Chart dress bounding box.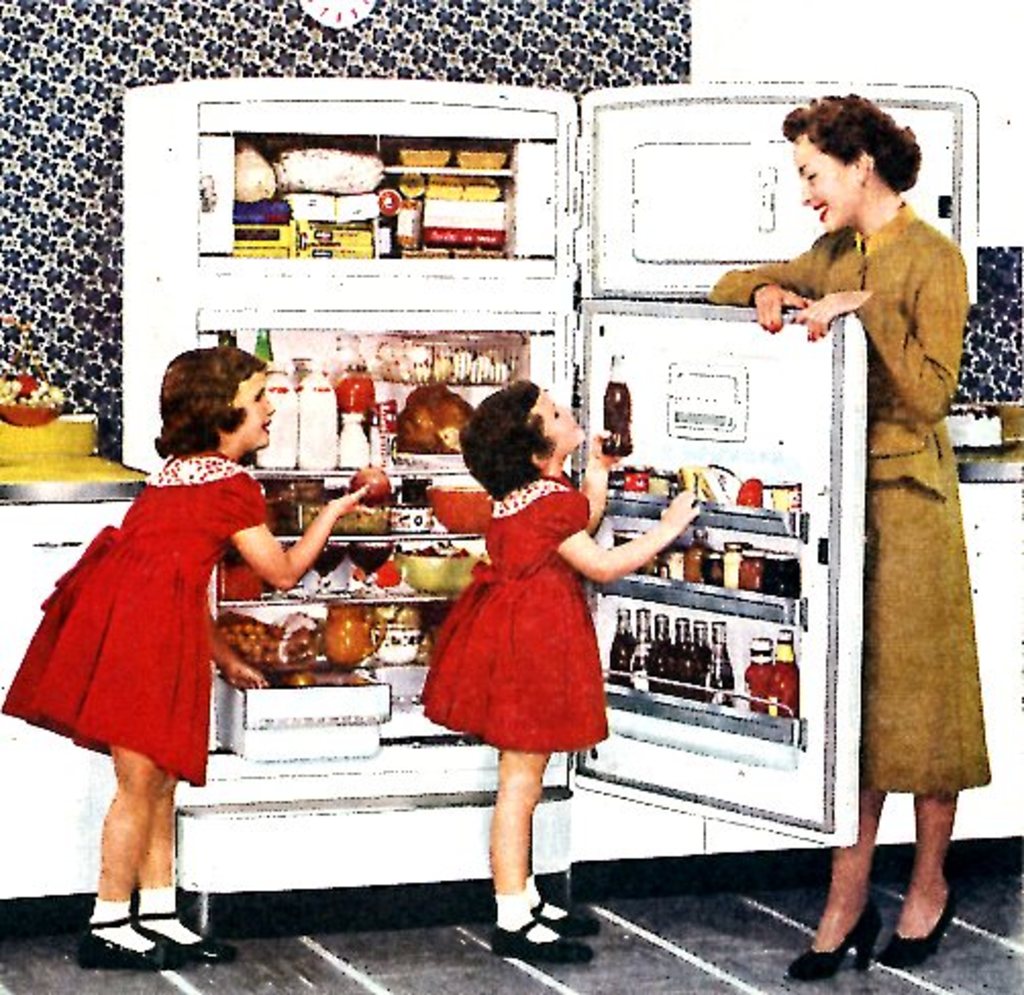
Charted: crop(420, 467, 606, 754).
